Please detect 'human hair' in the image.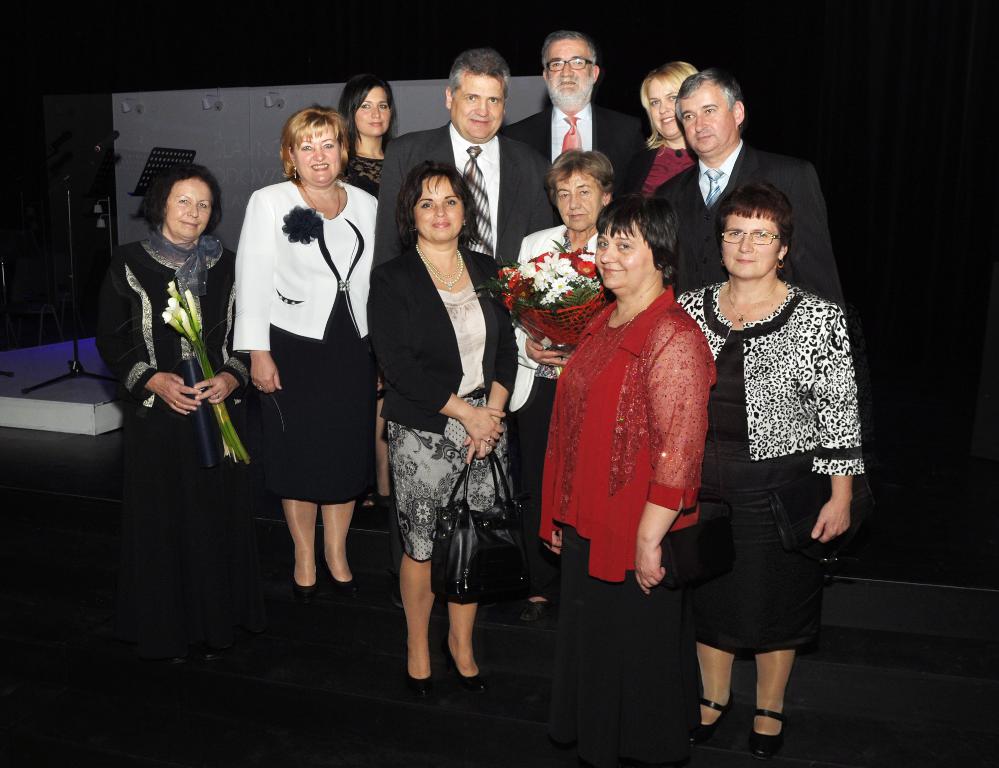
locate(393, 162, 474, 250).
